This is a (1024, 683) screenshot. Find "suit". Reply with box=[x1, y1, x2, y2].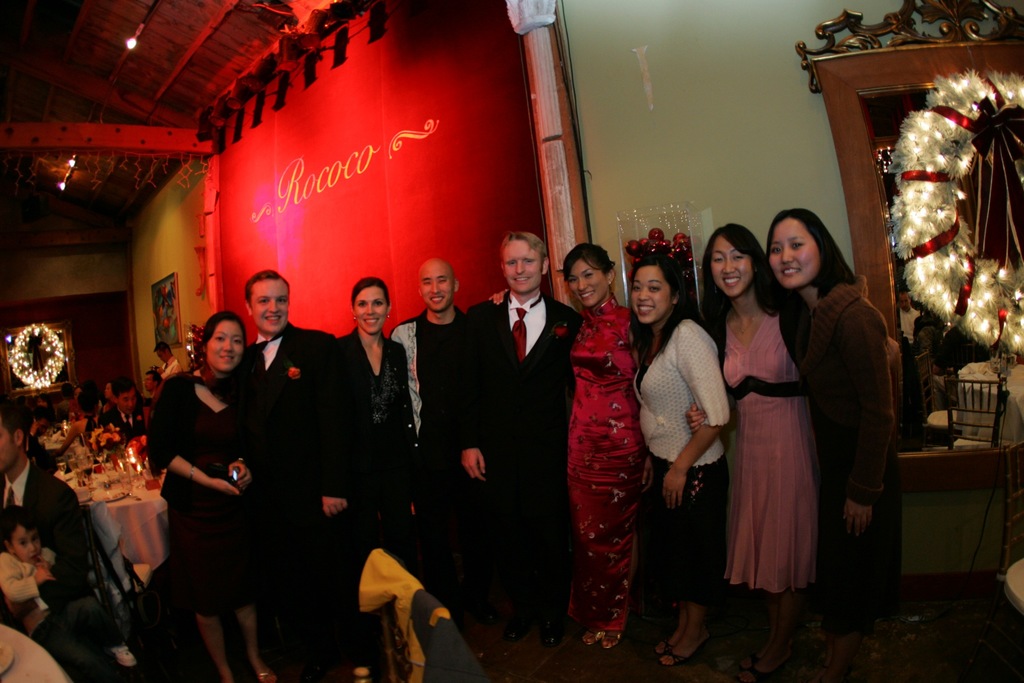
box=[0, 460, 118, 682].
